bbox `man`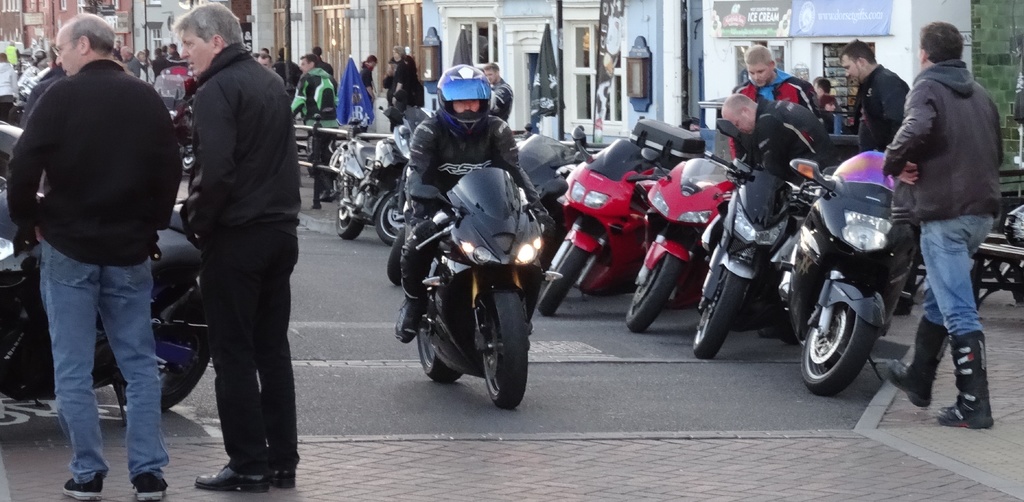
x1=273 y1=47 x2=290 y2=94
